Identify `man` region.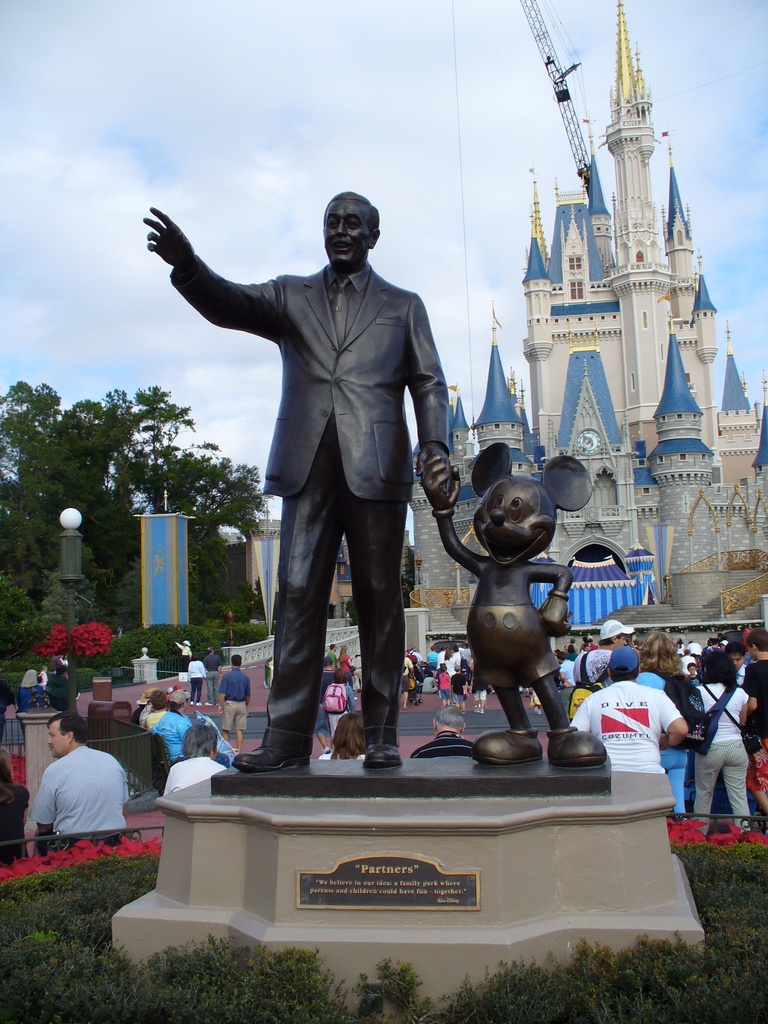
Region: x1=572, y1=620, x2=632, y2=685.
